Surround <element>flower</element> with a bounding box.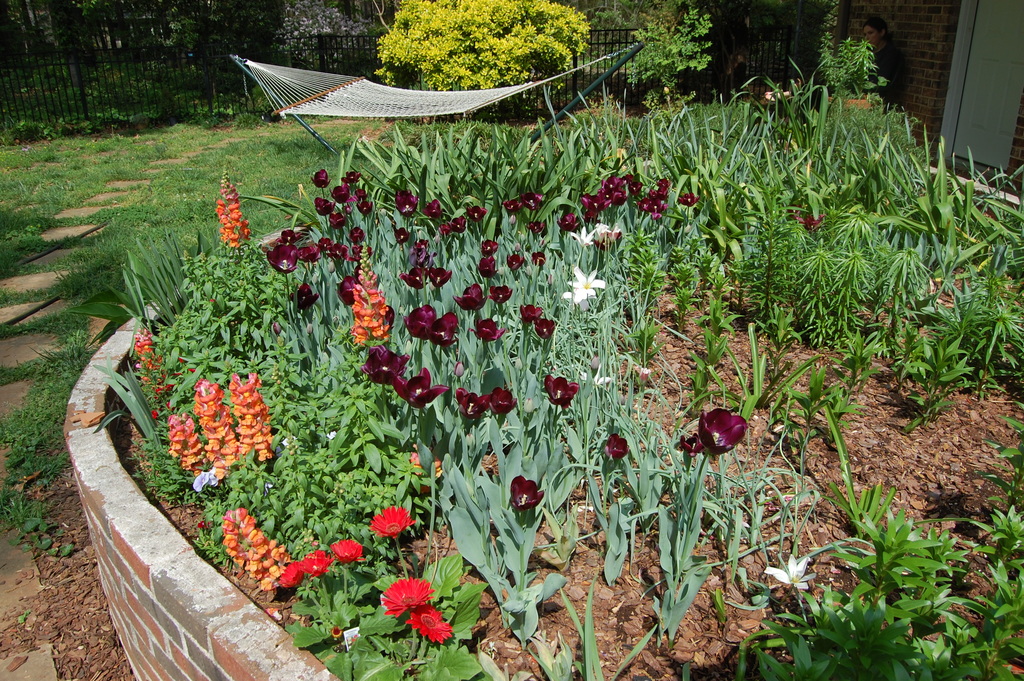
(421,199,441,220).
